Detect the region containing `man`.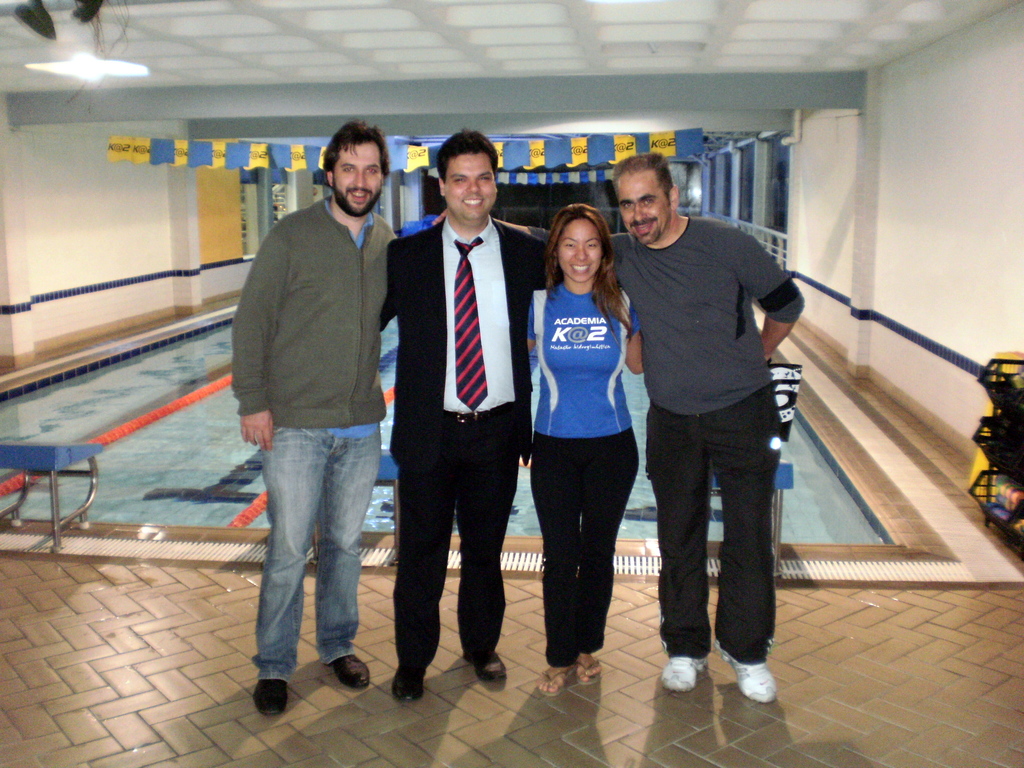
x1=230, y1=122, x2=400, y2=717.
